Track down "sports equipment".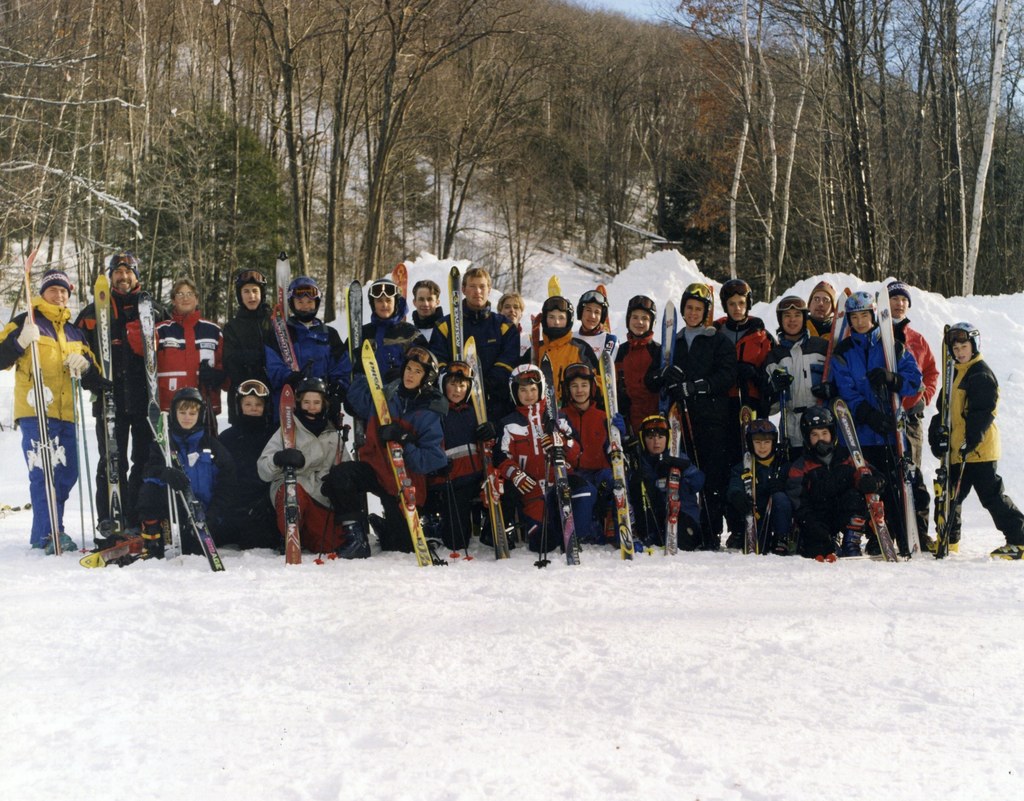
Tracked to l=367, t=274, r=403, b=323.
